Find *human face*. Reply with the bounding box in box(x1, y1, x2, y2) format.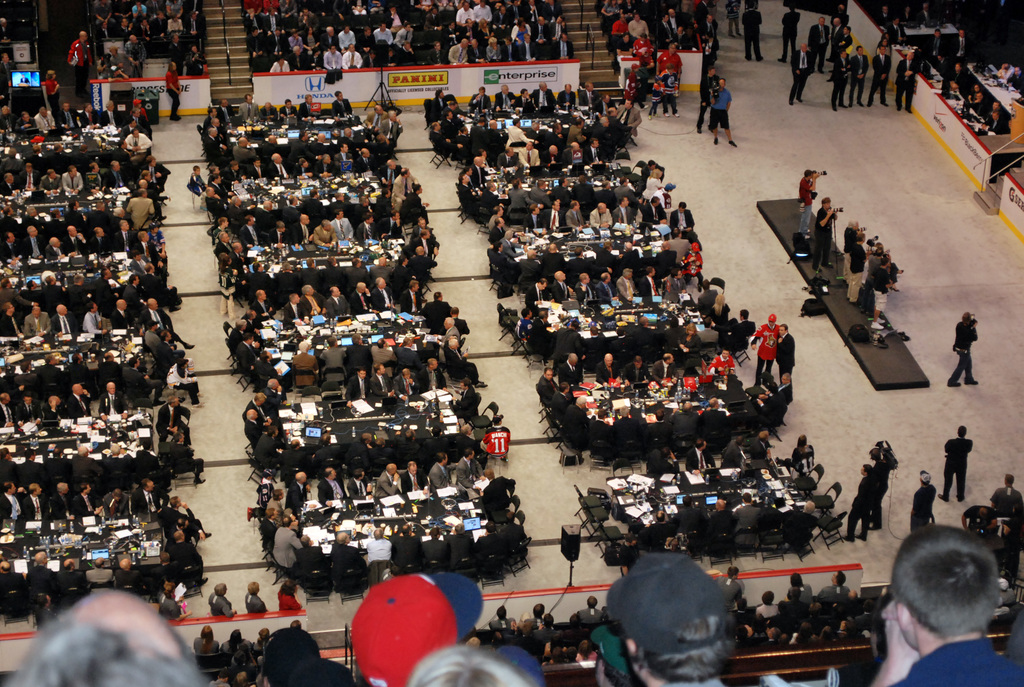
box(211, 130, 221, 137).
